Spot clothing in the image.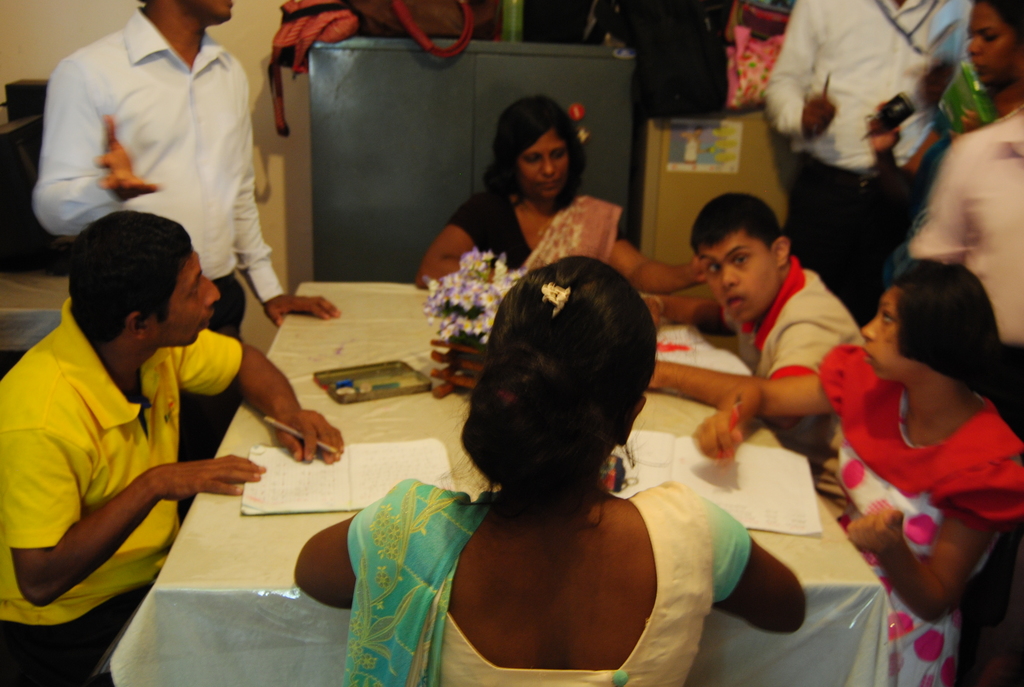
clothing found at pyautogui.locateOnScreen(725, 252, 860, 447).
